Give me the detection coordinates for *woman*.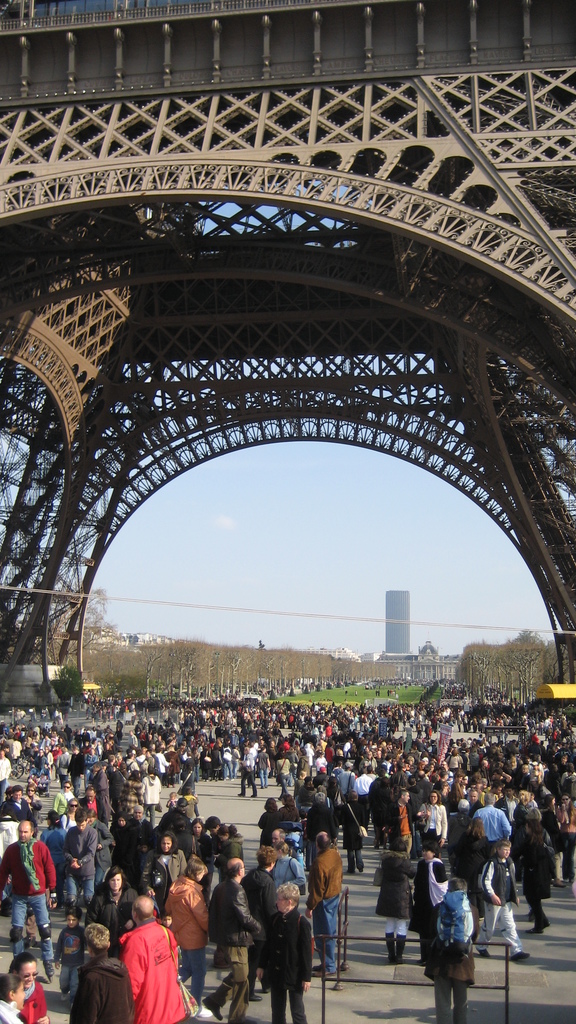
x1=84 y1=812 x2=118 y2=892.
